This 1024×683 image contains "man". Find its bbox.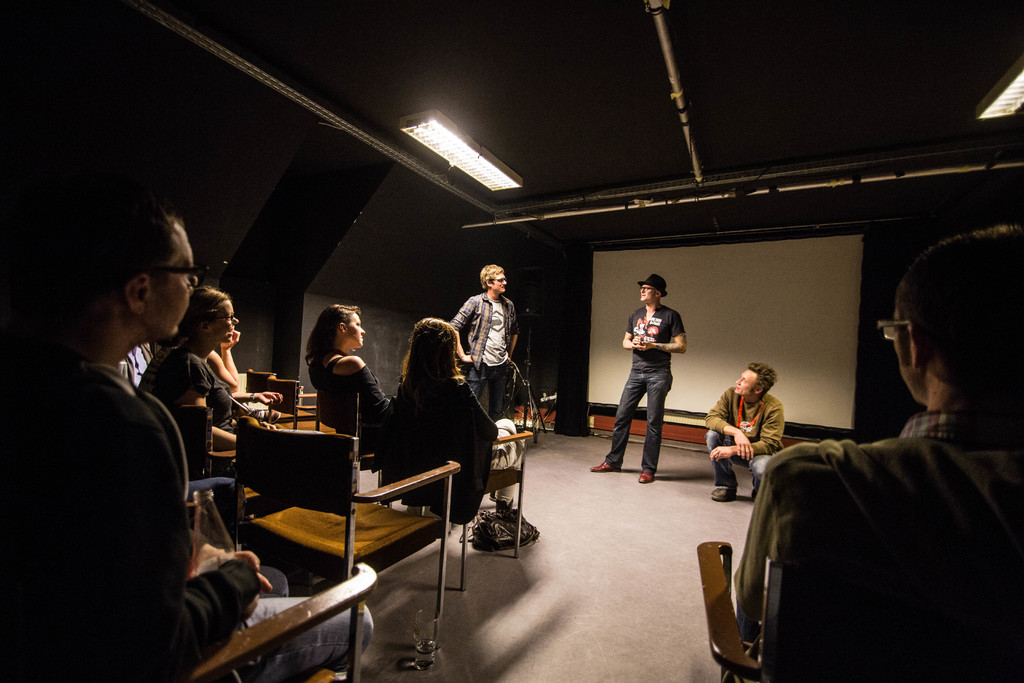
[740,245,1021,675].
